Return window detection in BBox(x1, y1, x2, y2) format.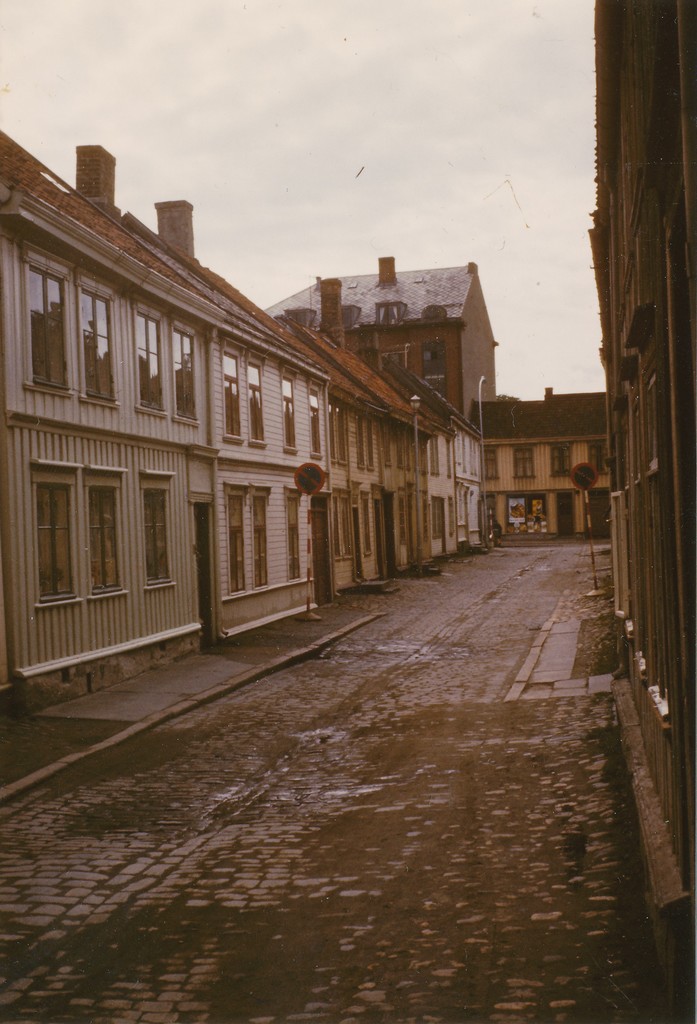
BBox(549, 442, 568, 478).
